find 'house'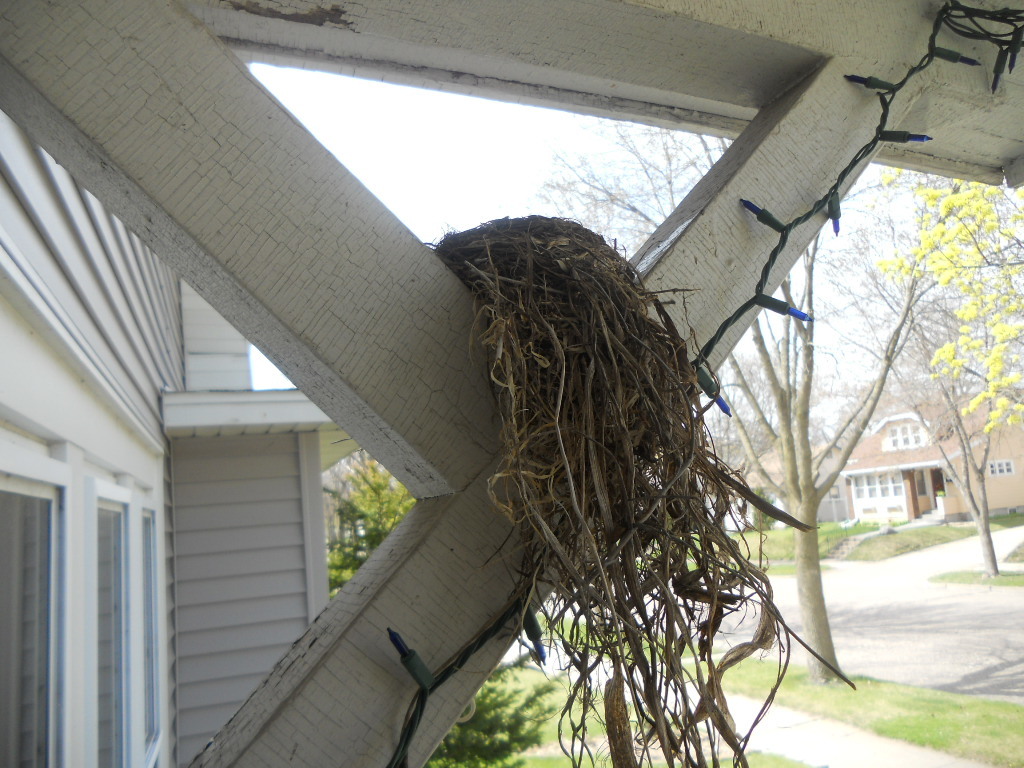
{"x1": 0, "y1": 123, "x2": 359, "y2": 758}
